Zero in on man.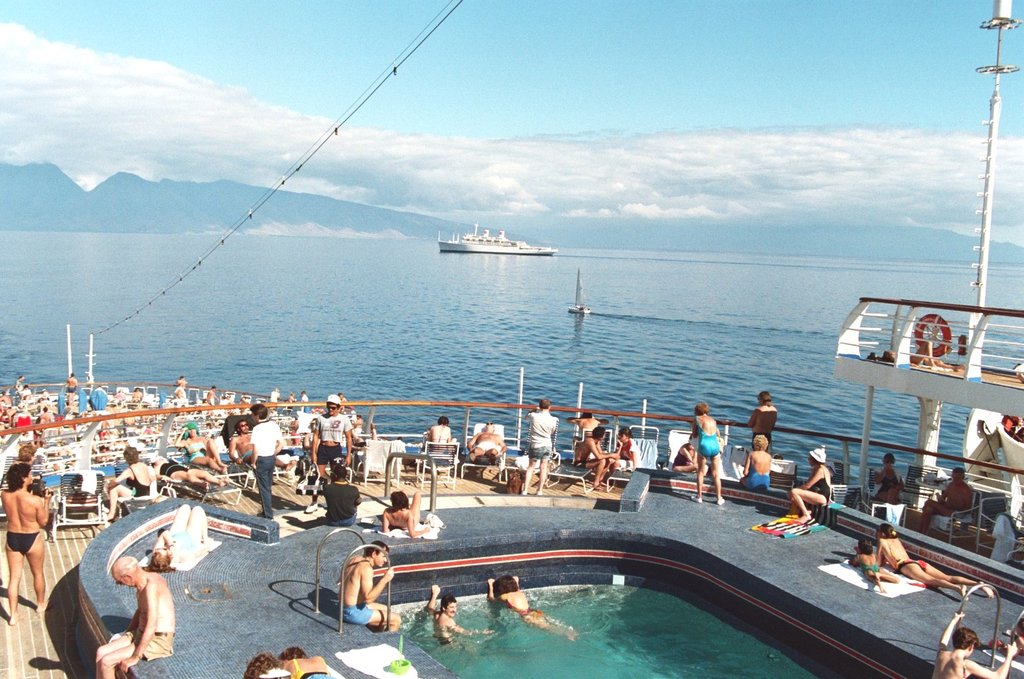
Zeroed in: bbox(574, 422, 621, 492).
